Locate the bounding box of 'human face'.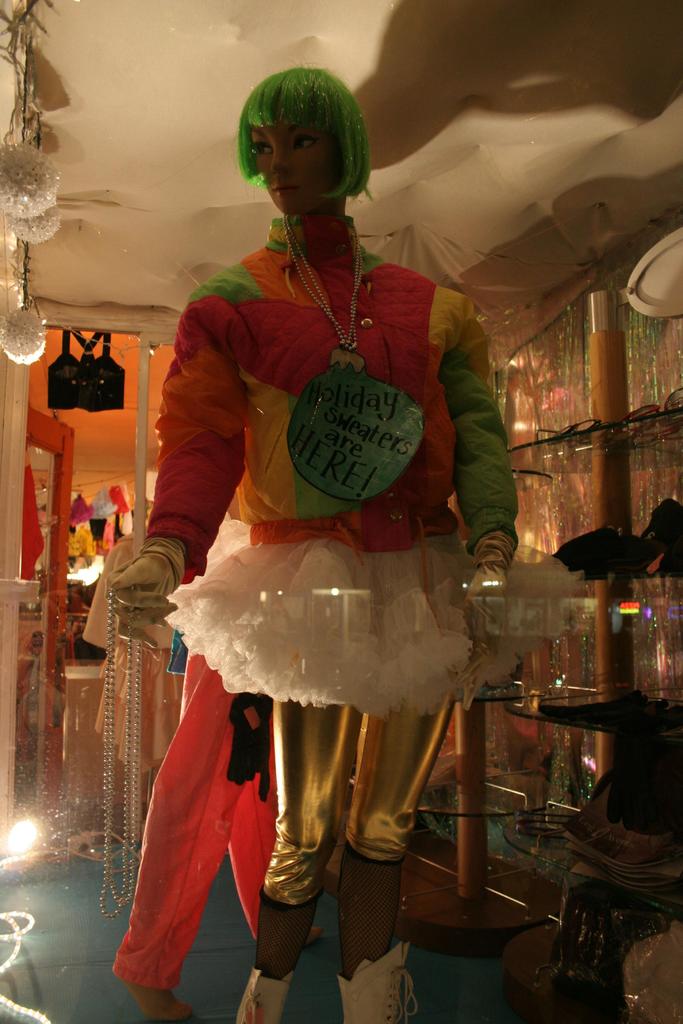
Bounding box: locate(245, 113, 334, 209).
